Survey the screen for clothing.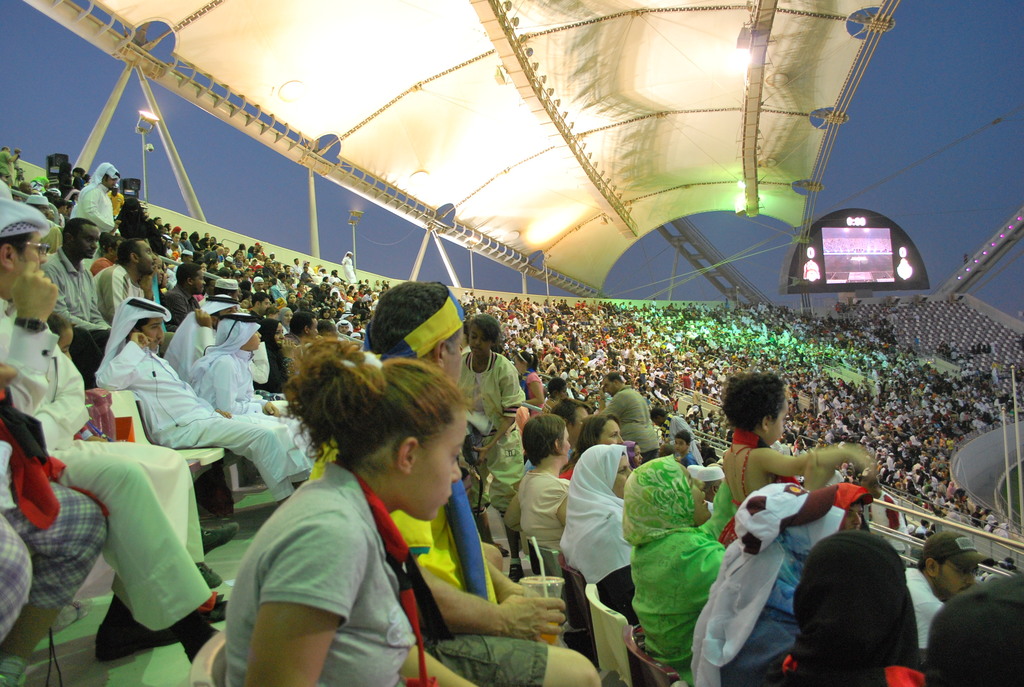
Survey found: crop(902, 567, 949, 675).
